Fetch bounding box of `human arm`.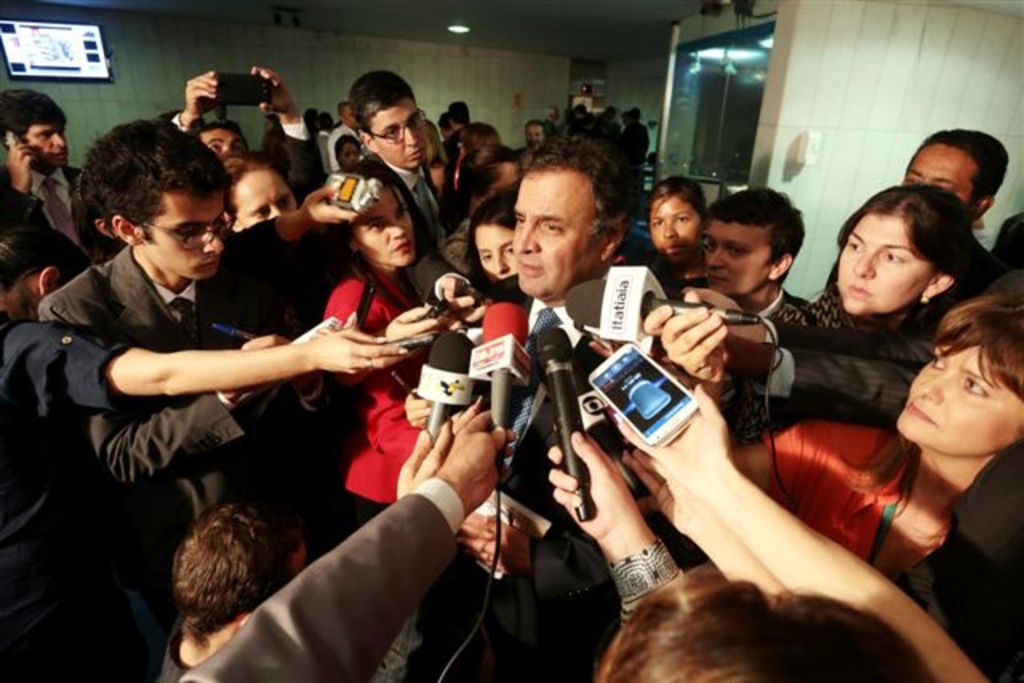
Bbox: Rect(248, 59, 325, 203).
